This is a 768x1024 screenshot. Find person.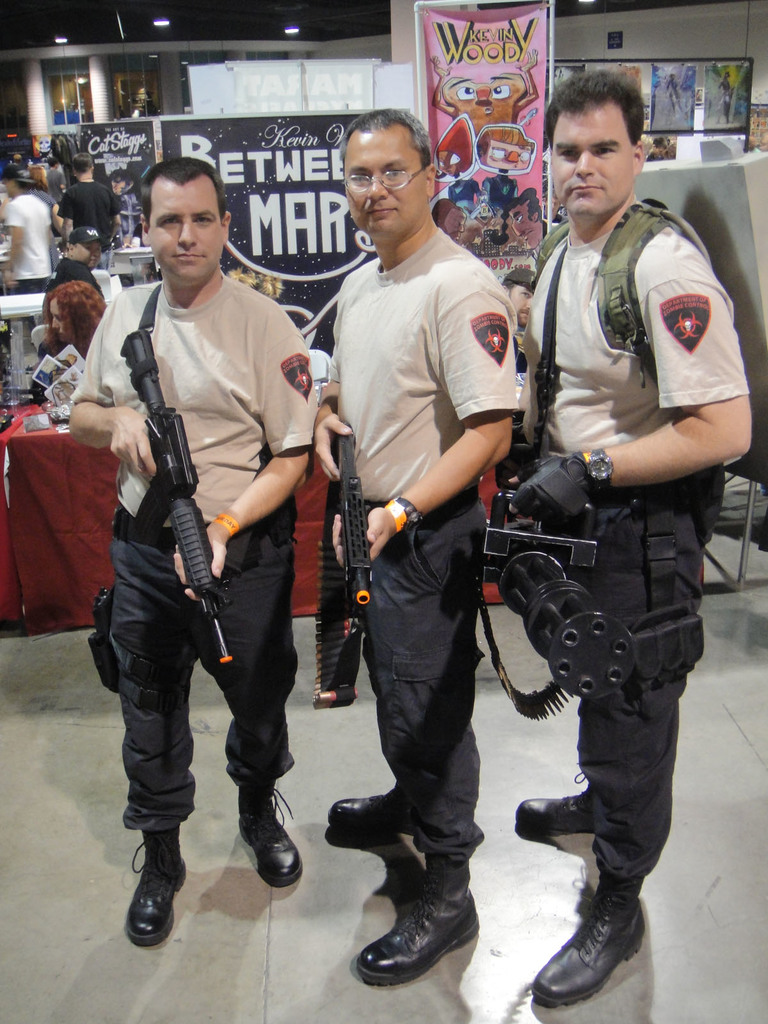
Bounding box: pyautogui.locateOnScreen(0, 153, 52, 291).
